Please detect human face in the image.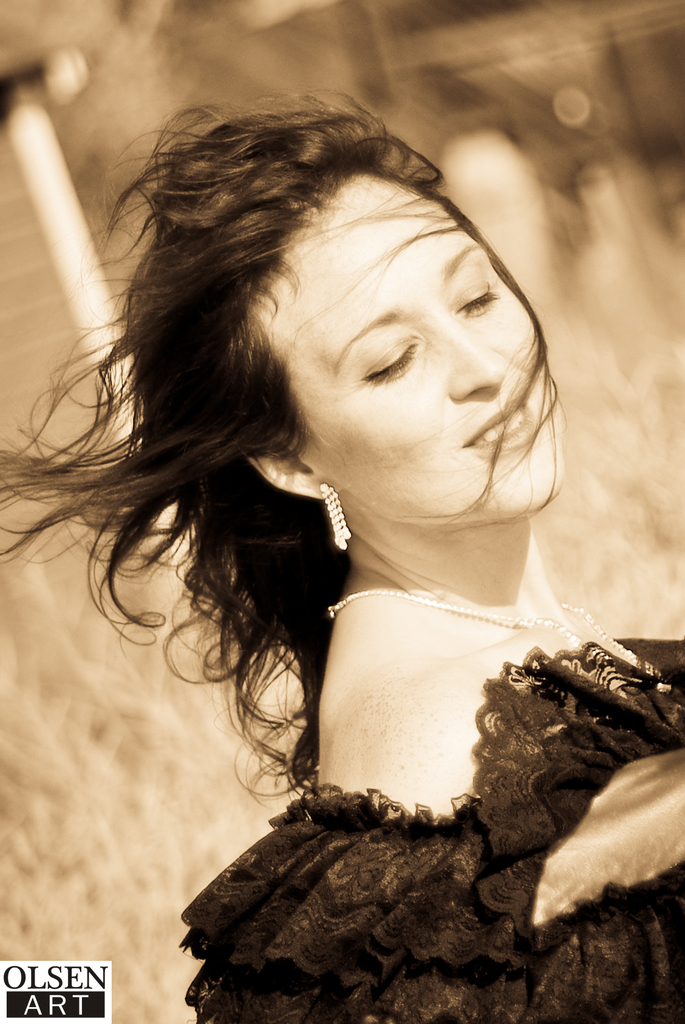
221:168:558:529.
